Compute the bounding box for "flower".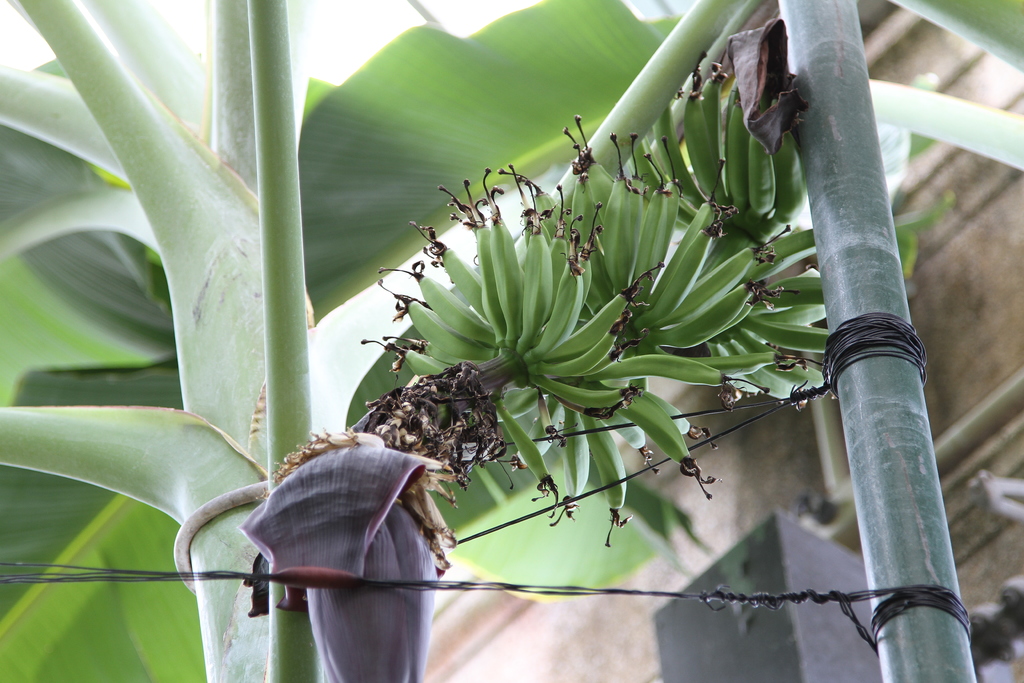
box=[244, 423, 465, 682].
